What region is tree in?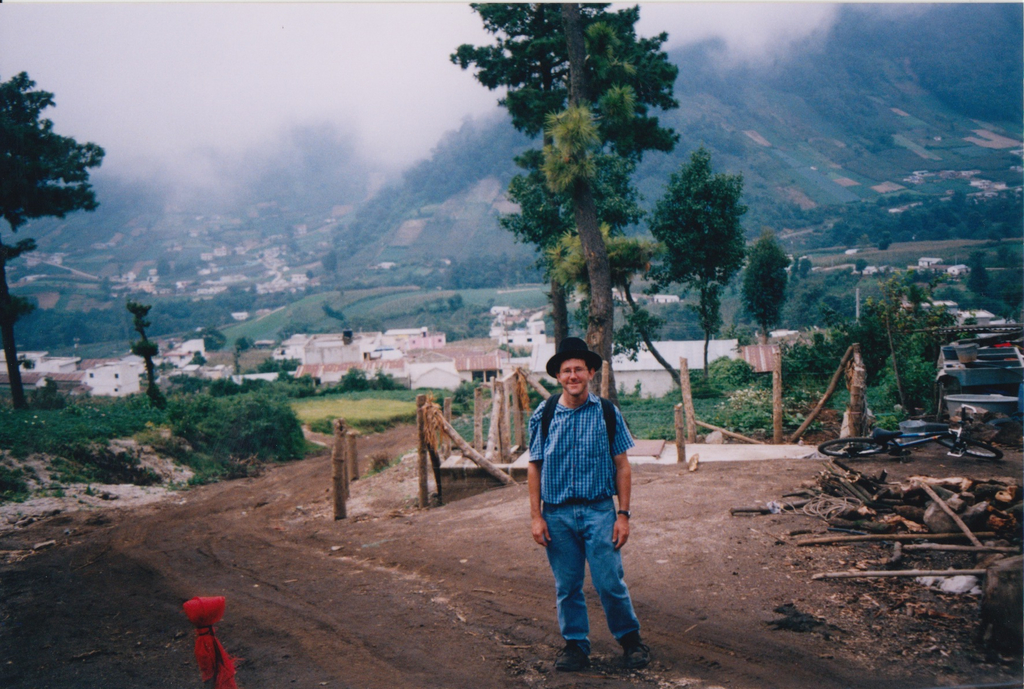
(365,131,465,244).
